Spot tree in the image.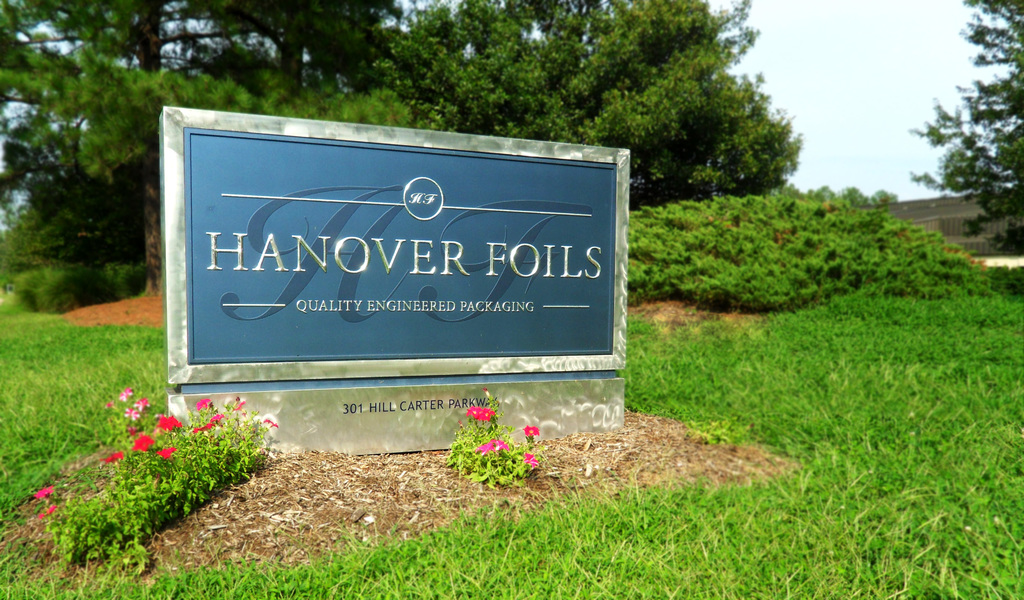
tree found at box(586, 0, 806, 199).
